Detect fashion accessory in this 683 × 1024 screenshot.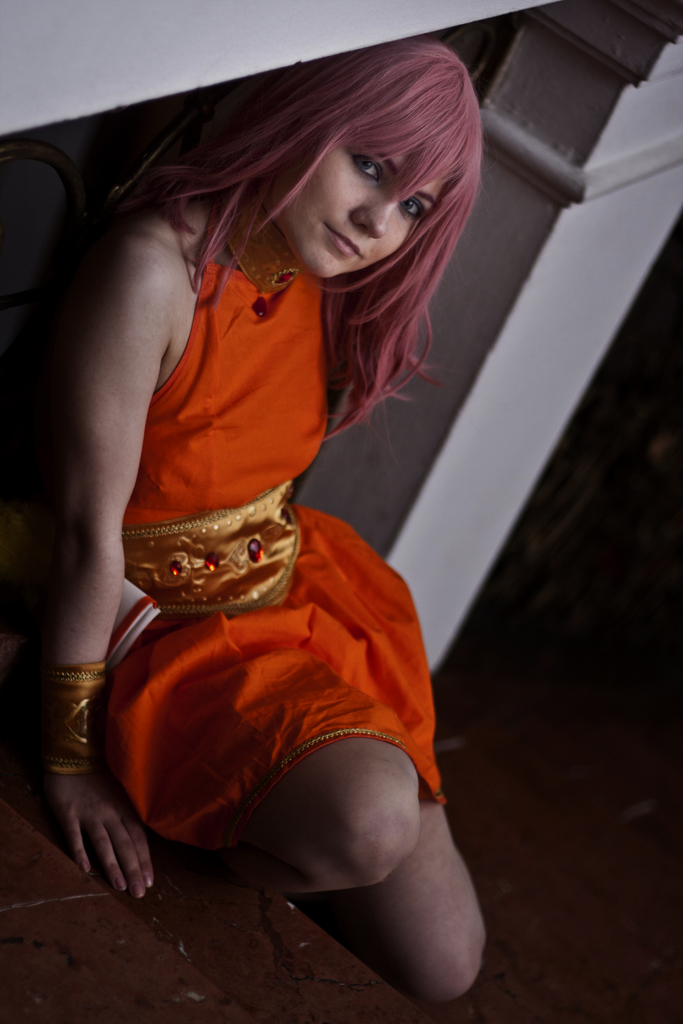
Detection: <box>29,653,106,771</box>.
